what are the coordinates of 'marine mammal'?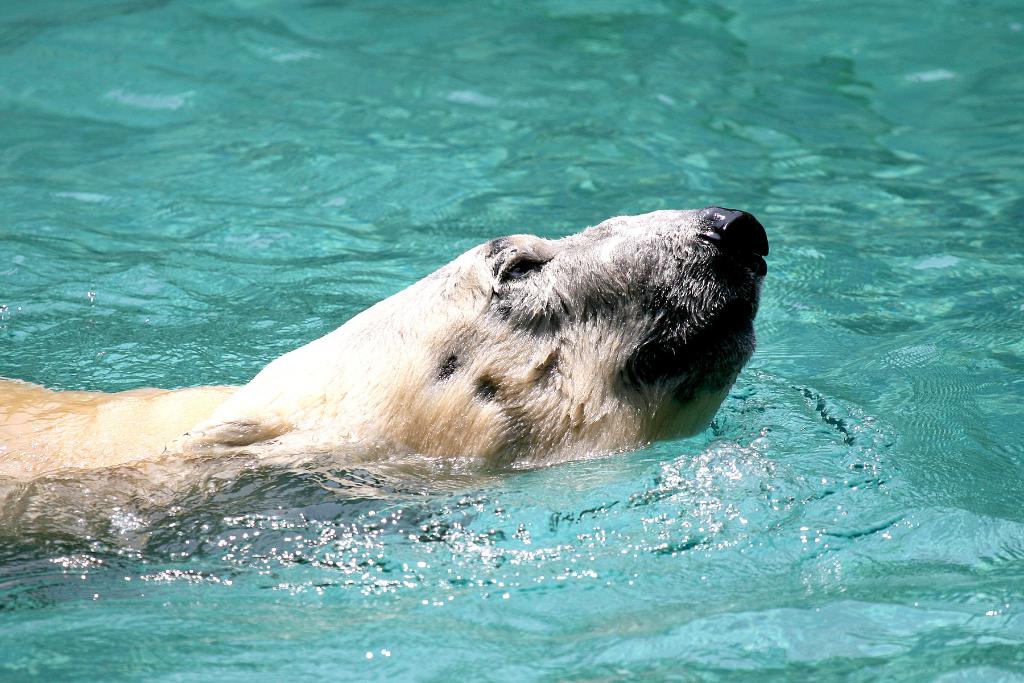
[0,208,771,548].
